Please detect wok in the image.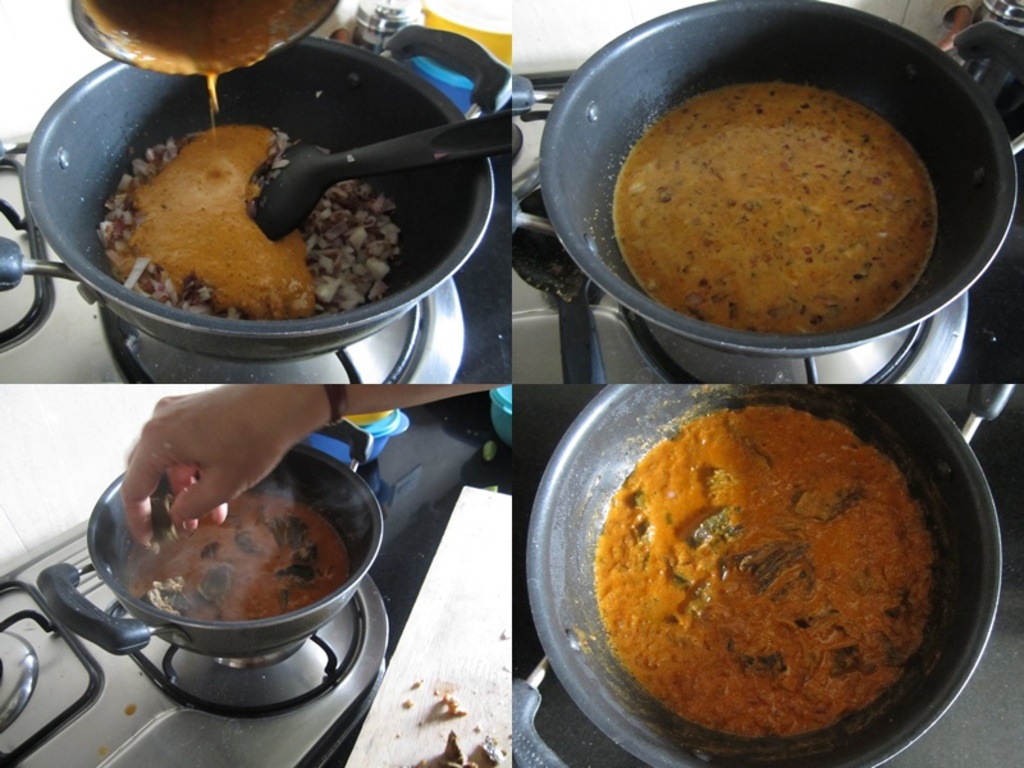
525 383 1000 767.
